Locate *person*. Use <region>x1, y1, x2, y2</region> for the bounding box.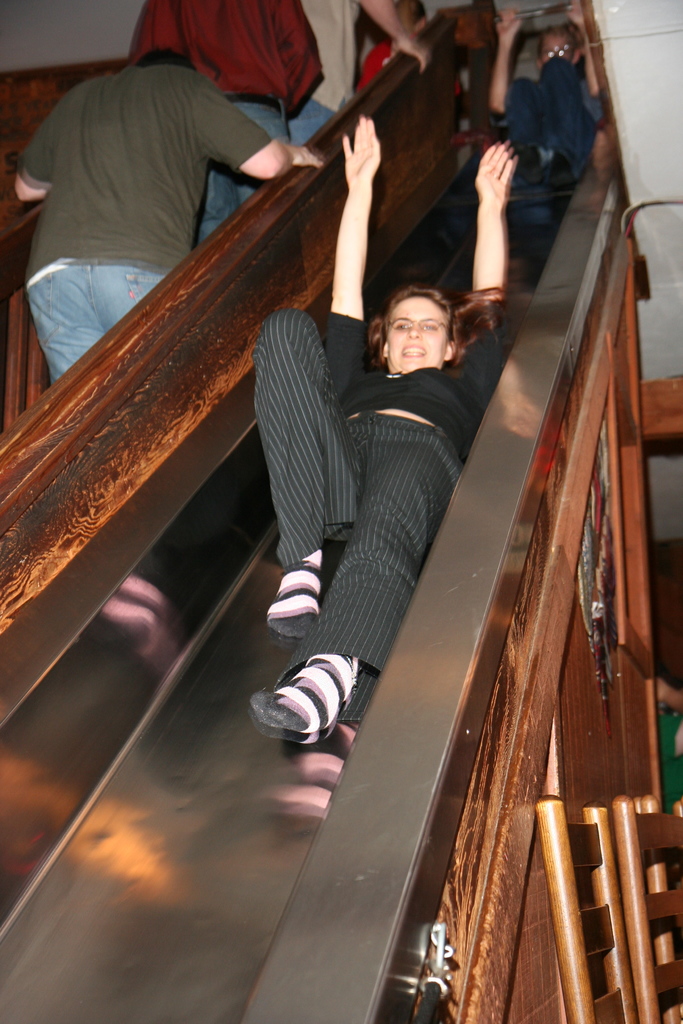
<region>122, 0, 324, 247</region>.
